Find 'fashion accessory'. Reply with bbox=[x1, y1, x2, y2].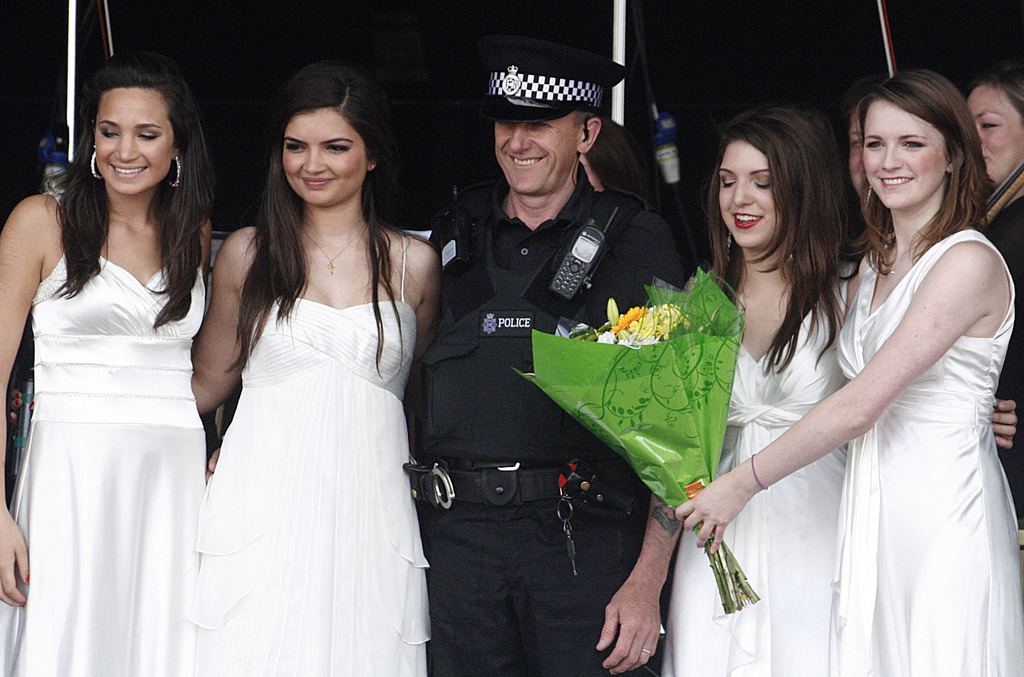
bbox=[368, 162, 377, 170].
